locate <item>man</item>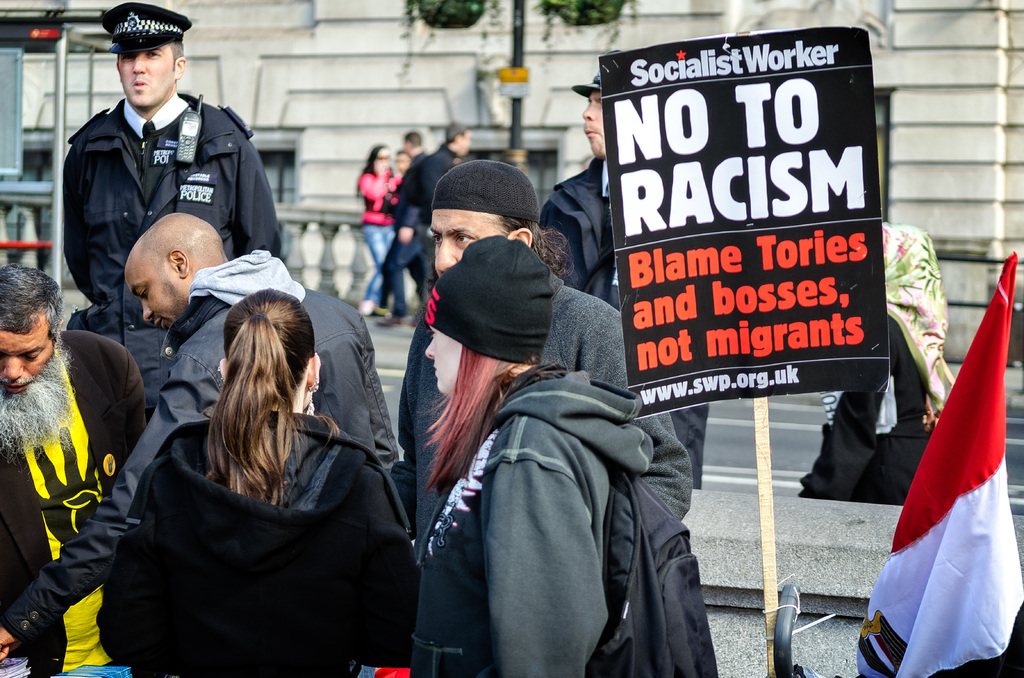
bbox(374, 122, 465, 323)
